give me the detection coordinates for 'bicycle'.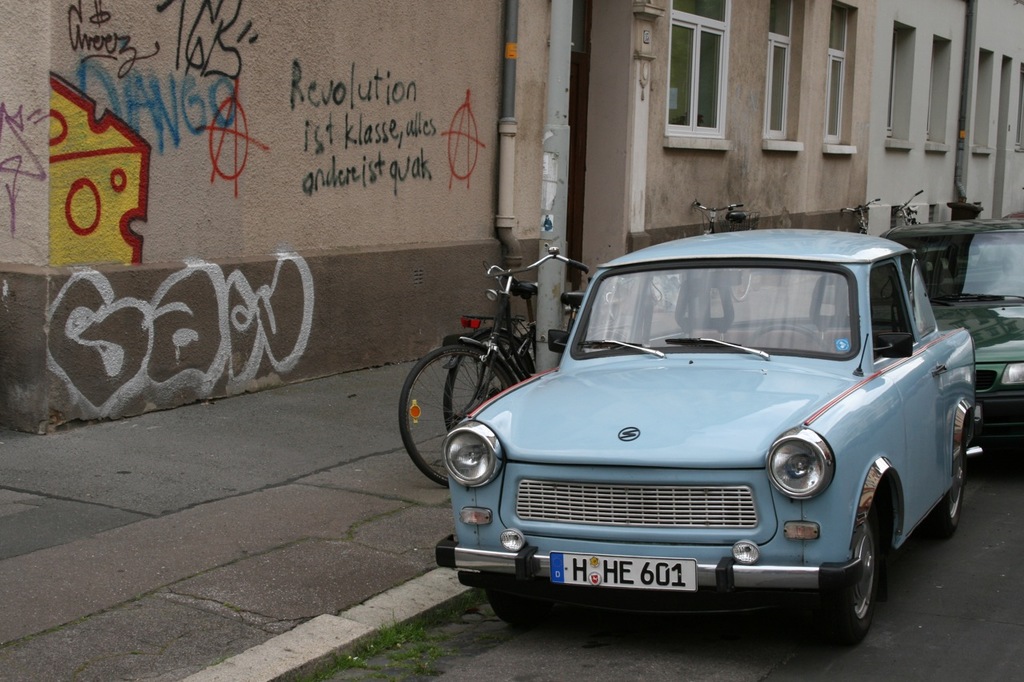
bbox=(885, 183, 948, 255).
